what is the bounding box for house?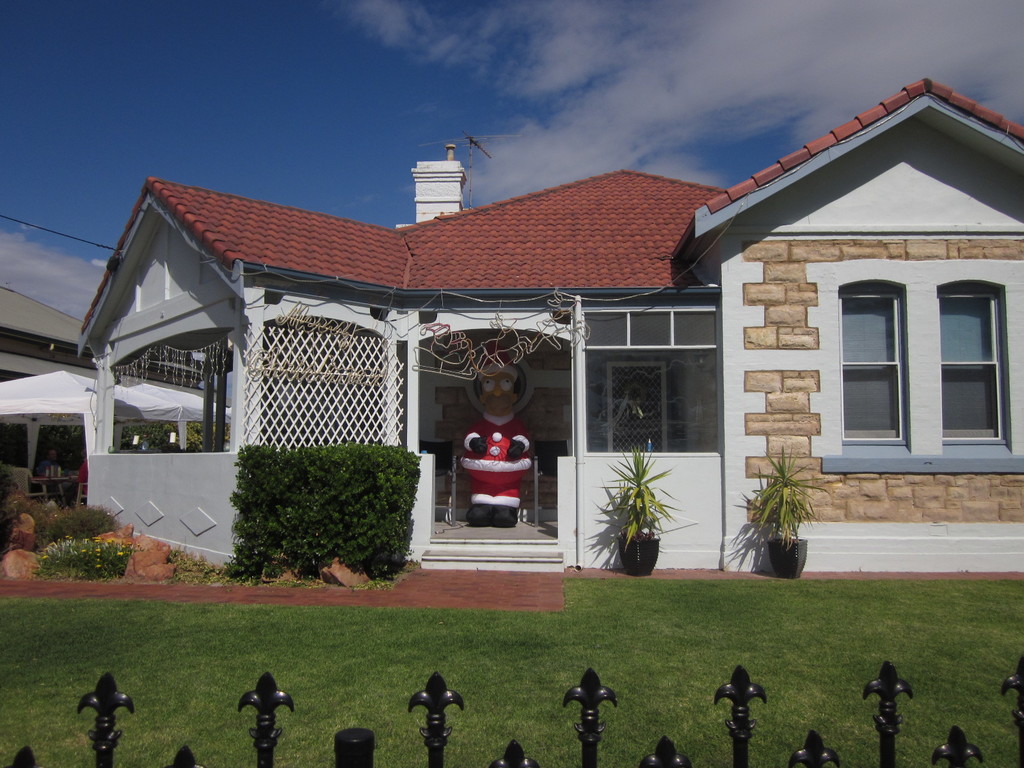
BBox(0, 280, 99, 482).
